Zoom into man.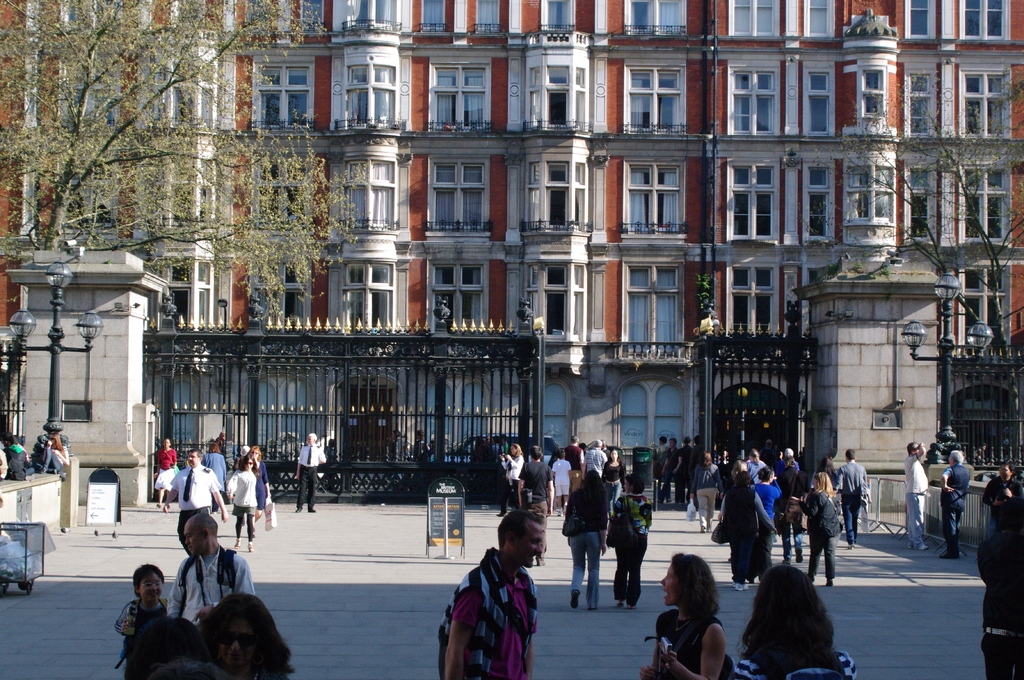
Zoom target: (x1=664, y1=439, x2=683, y2=498).
